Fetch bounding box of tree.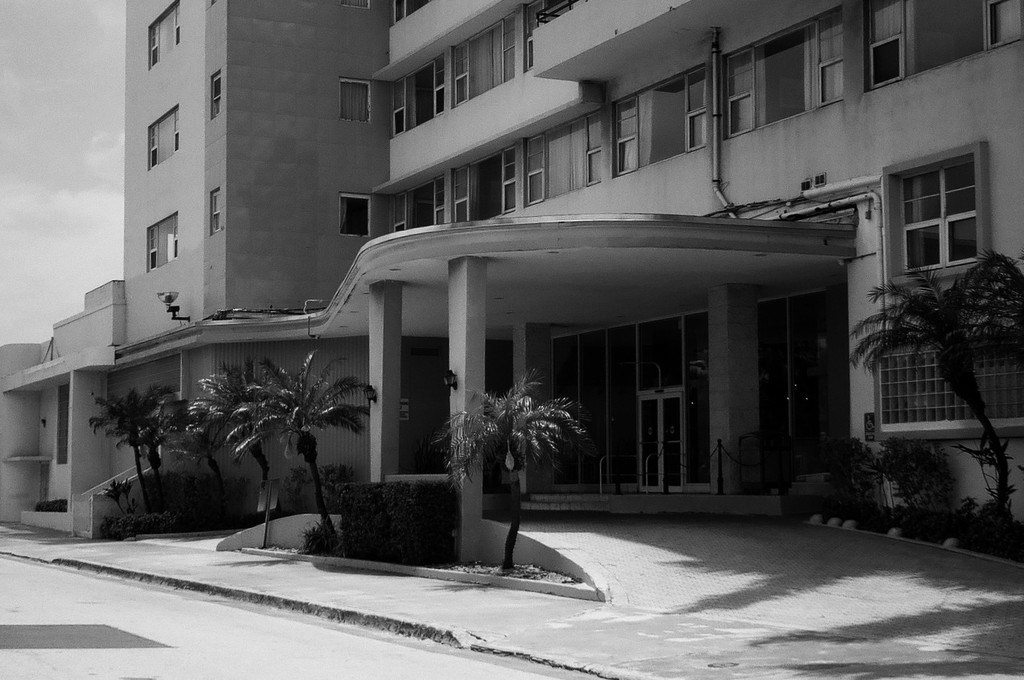
Bbox: 846,253,1023,527.
